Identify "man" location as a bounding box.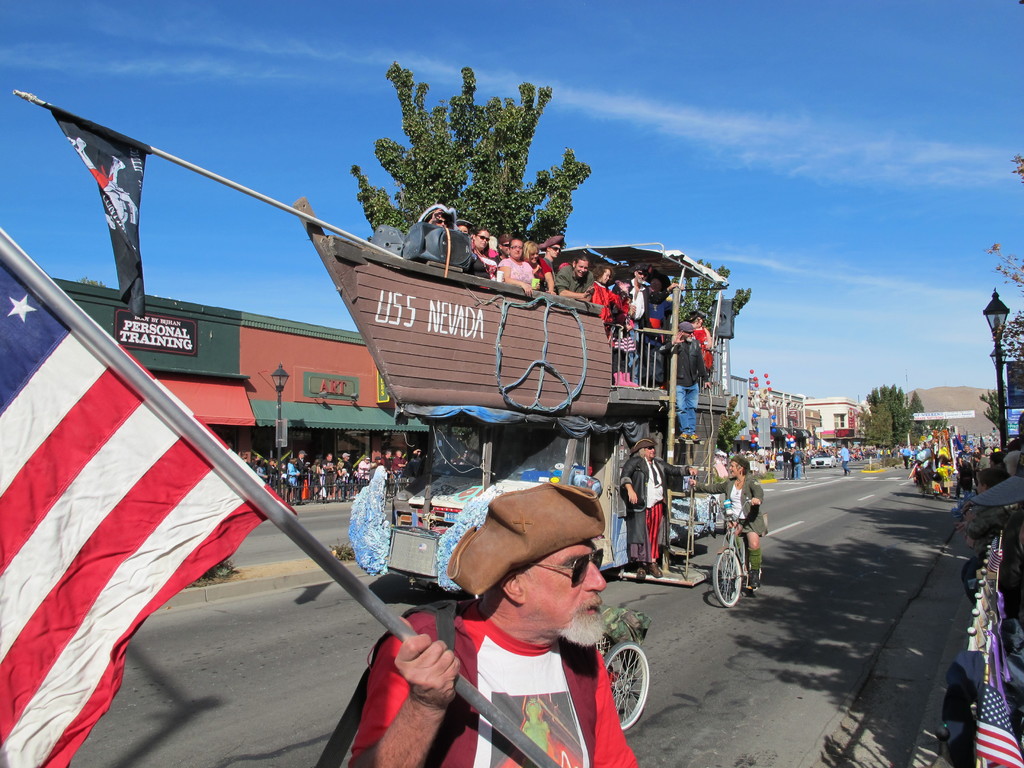
{"left": 633, "top": 262, "right": 650, "bottom": 385}.
